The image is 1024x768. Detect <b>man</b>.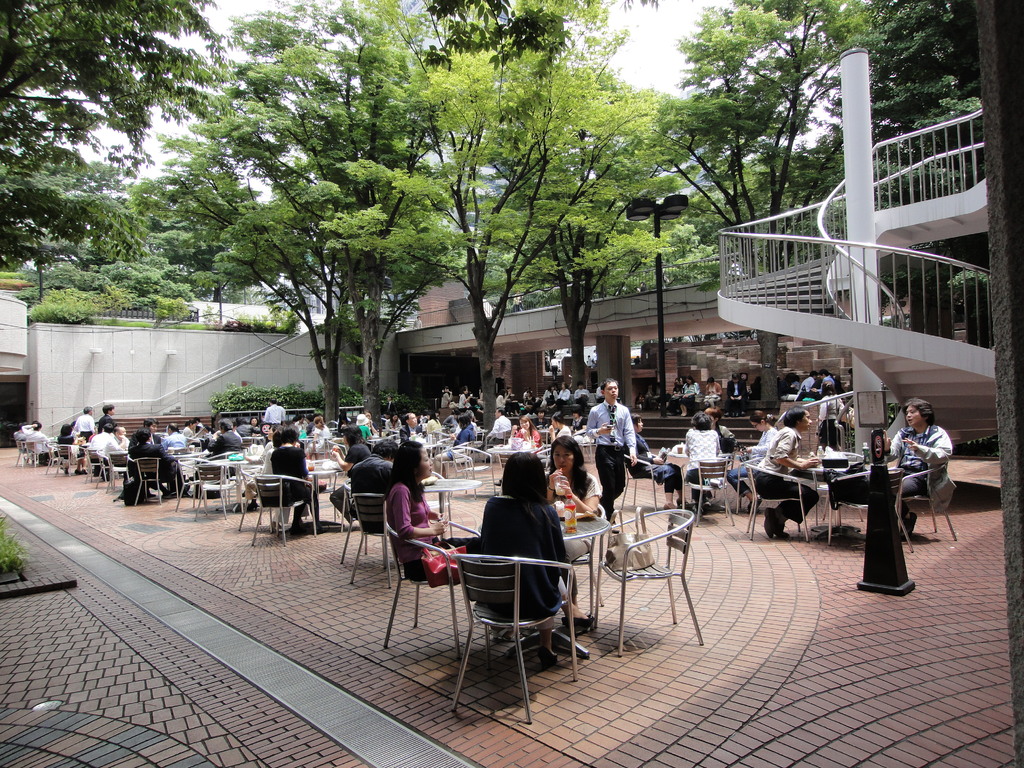
Detection: BBox(884, 399, 952, 540).
